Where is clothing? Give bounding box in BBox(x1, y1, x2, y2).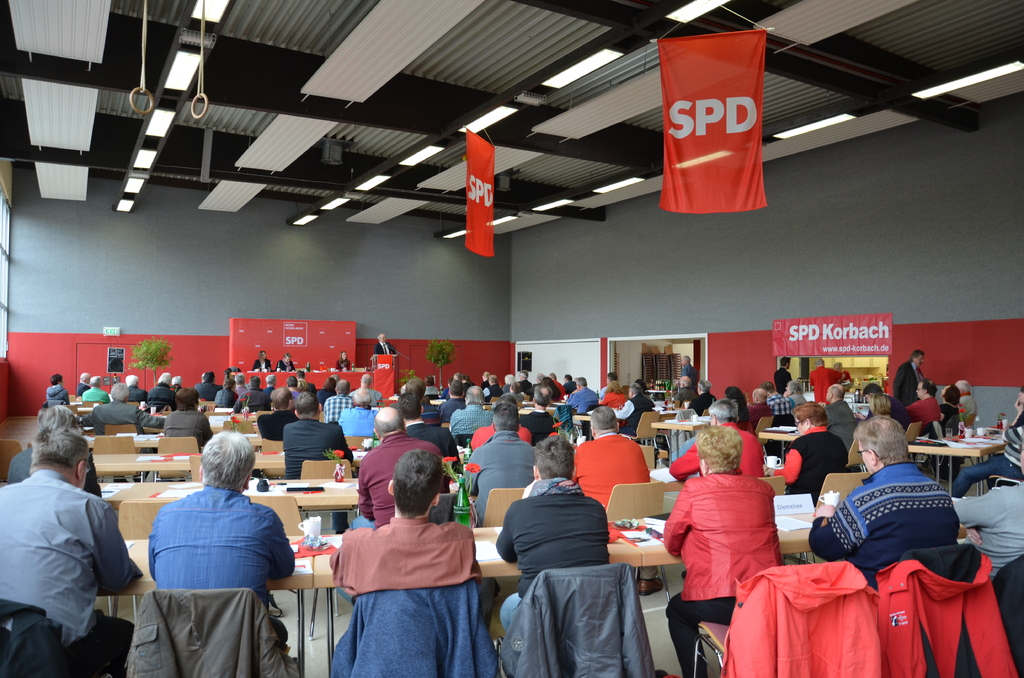
BBox(443, 402, 490, 436).
